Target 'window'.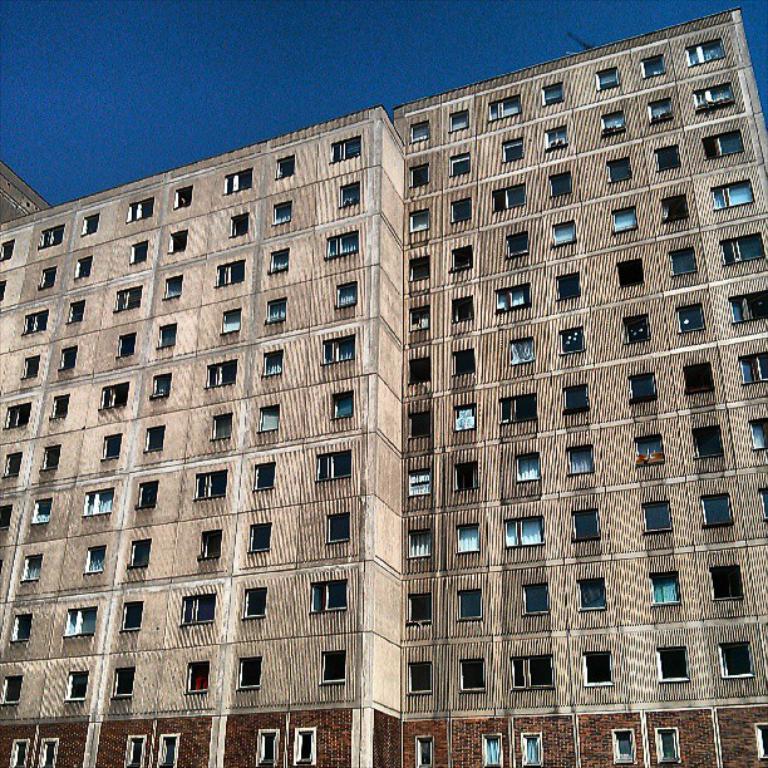
Target region: {"left": 501, "top": 141, "right": 526, "bottom": 163}.
